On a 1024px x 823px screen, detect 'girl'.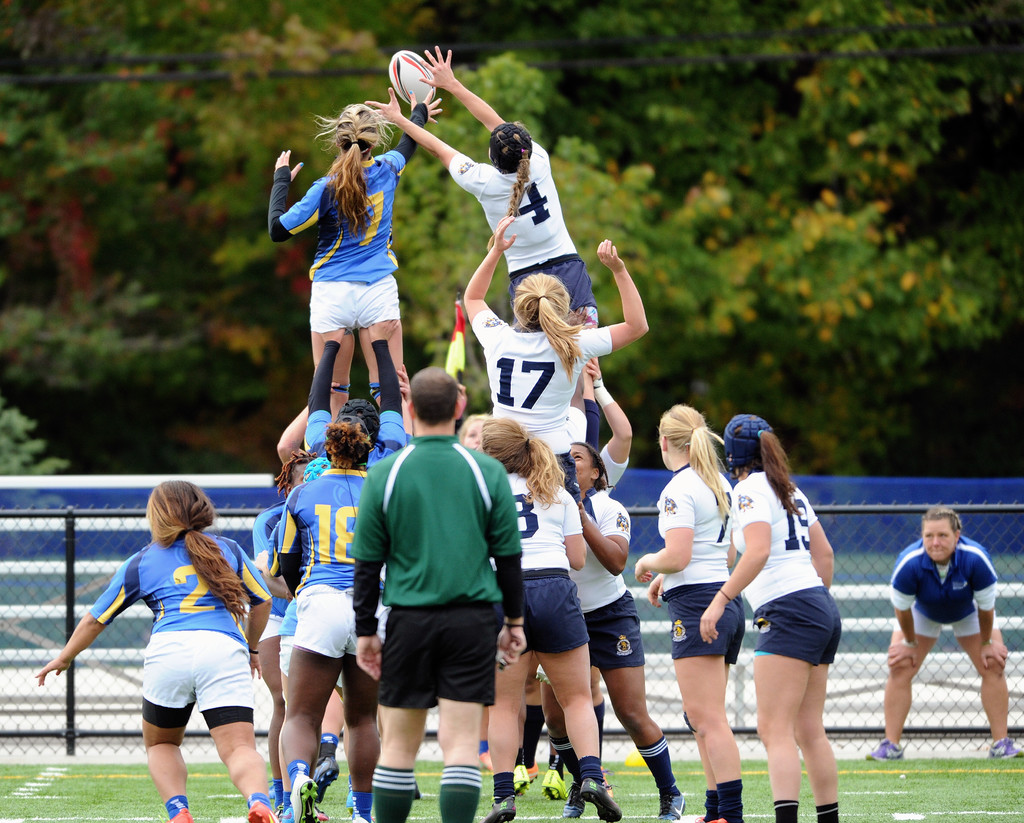
region(459, 220, 651, 502).
